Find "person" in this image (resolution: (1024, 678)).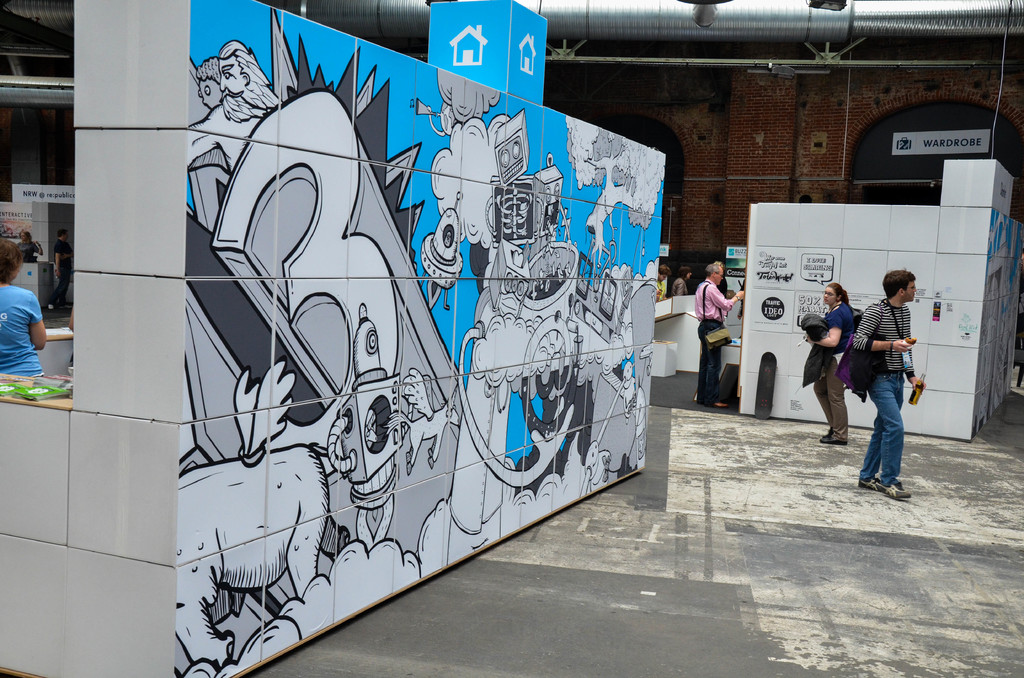
0:234:49:382.
